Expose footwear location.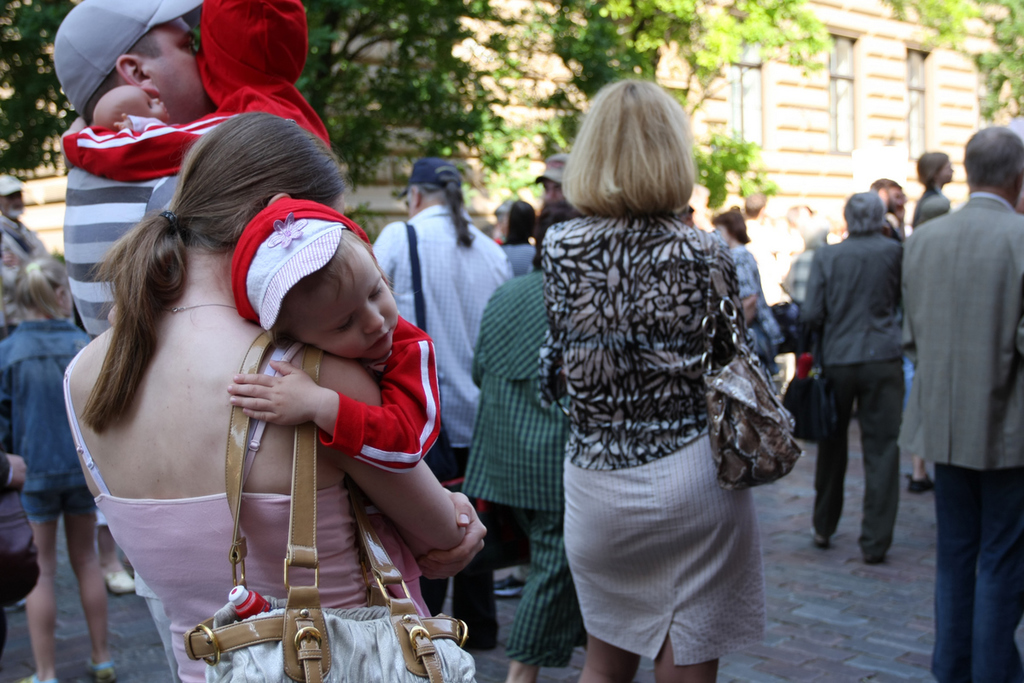
Exposed at BBox(22, 676, 56, 682).
